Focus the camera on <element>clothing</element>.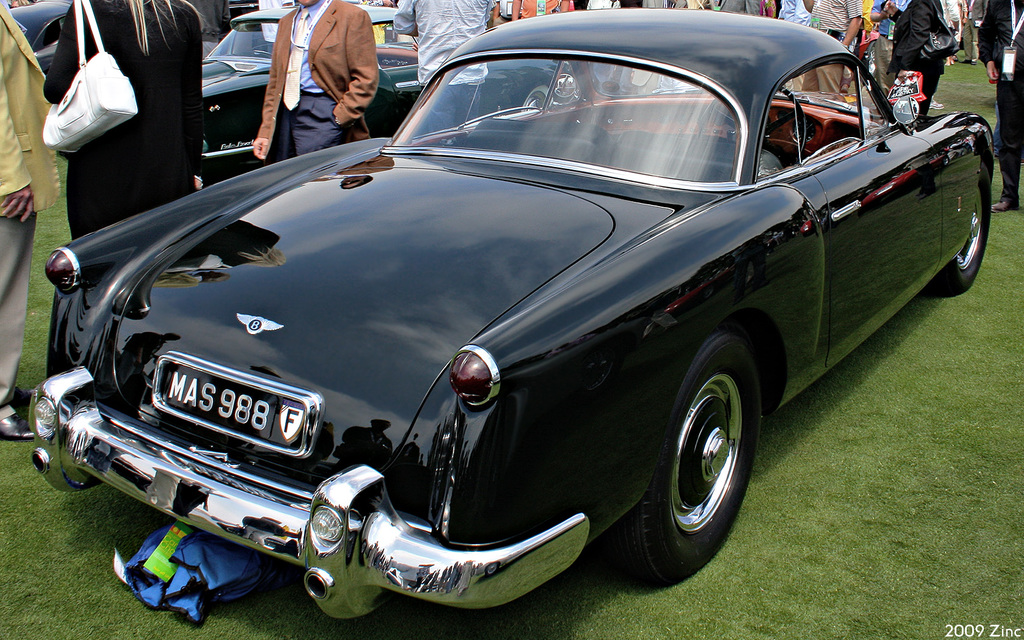
Focus region: pyautogui.locateOnScreen(261, 0, 401, 143).
